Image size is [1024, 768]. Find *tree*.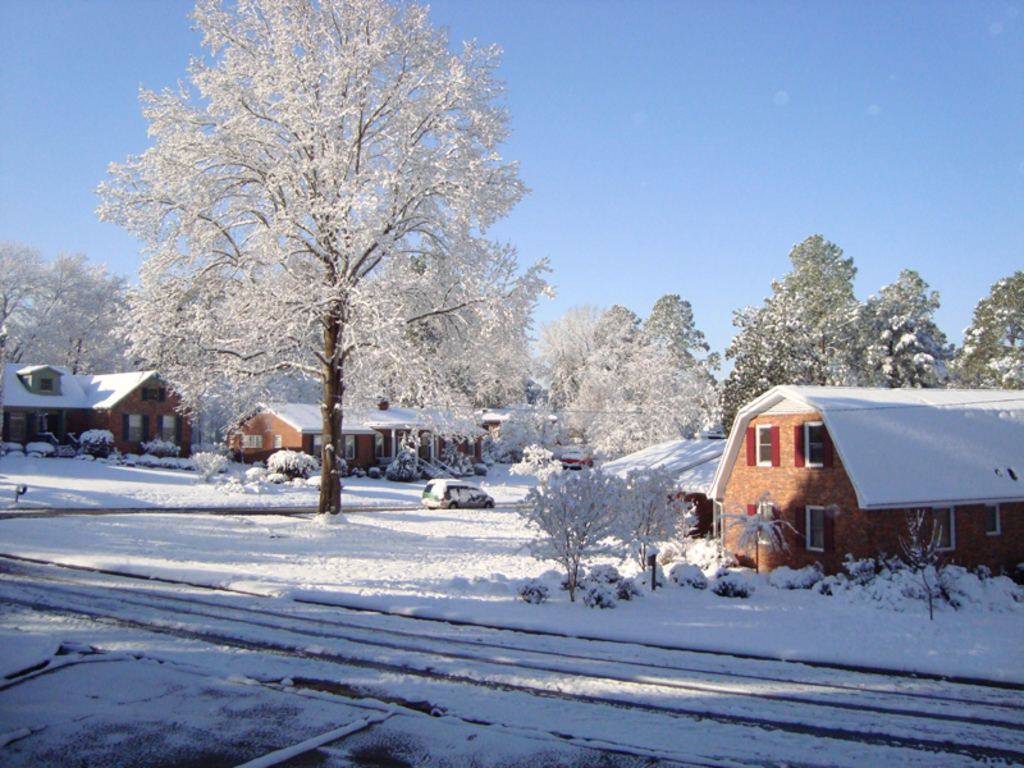
557 326 664 433.
